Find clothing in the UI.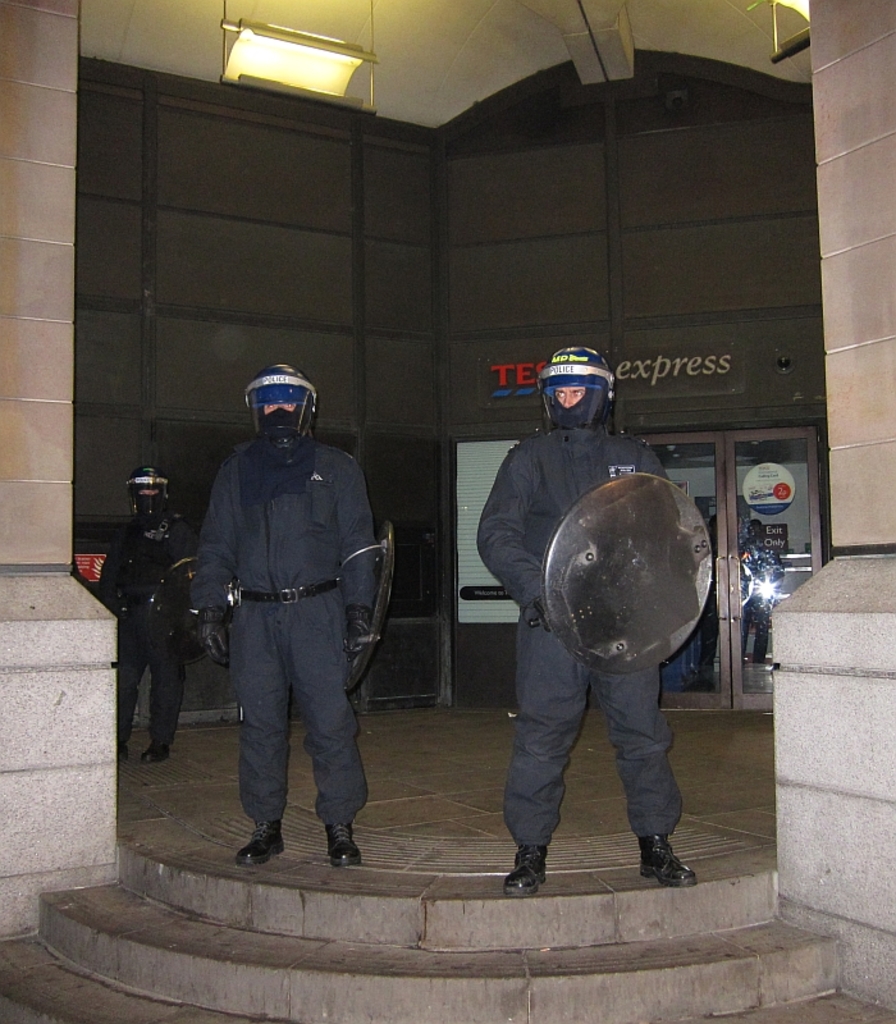
UI element at bbox=[96, 512, 189, 755].
